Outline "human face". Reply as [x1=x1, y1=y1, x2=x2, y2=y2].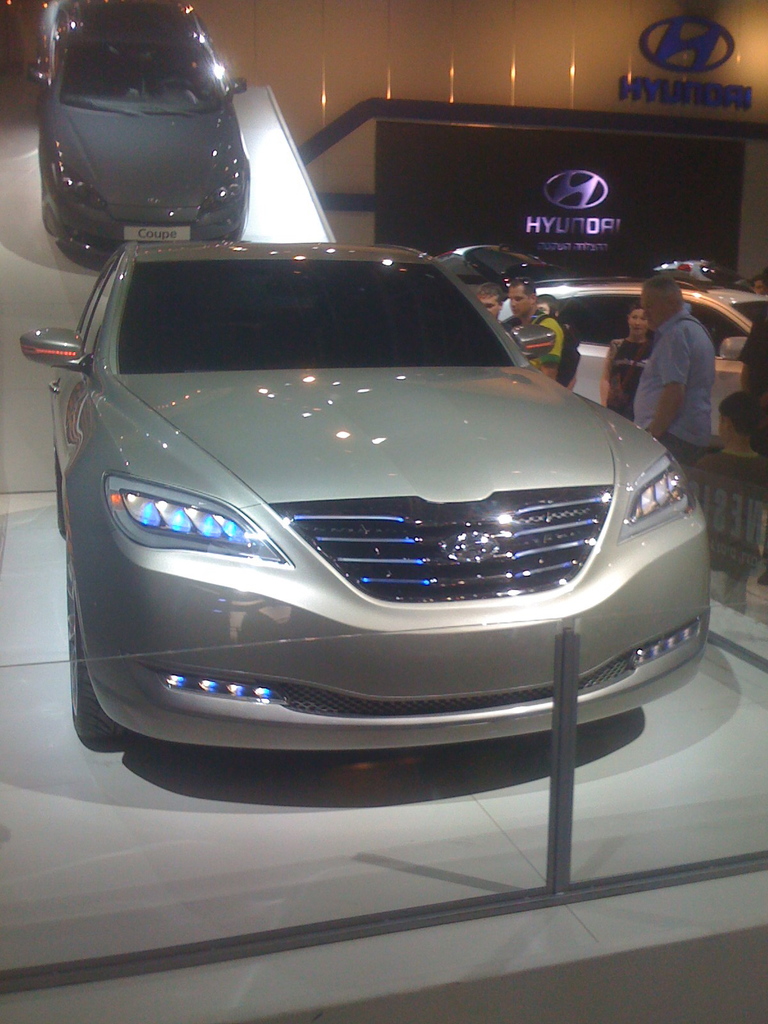
[x1=479, y1=295, x2=499, y2=317].
